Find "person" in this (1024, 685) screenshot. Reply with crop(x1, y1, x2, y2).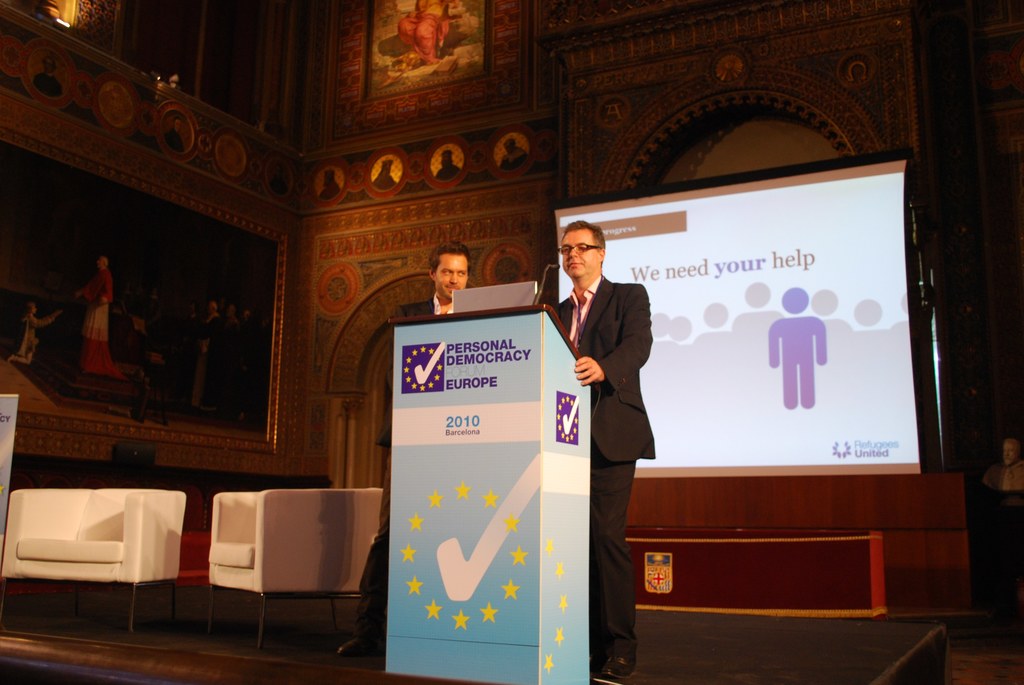
crop(419, 244, 468, 315).
